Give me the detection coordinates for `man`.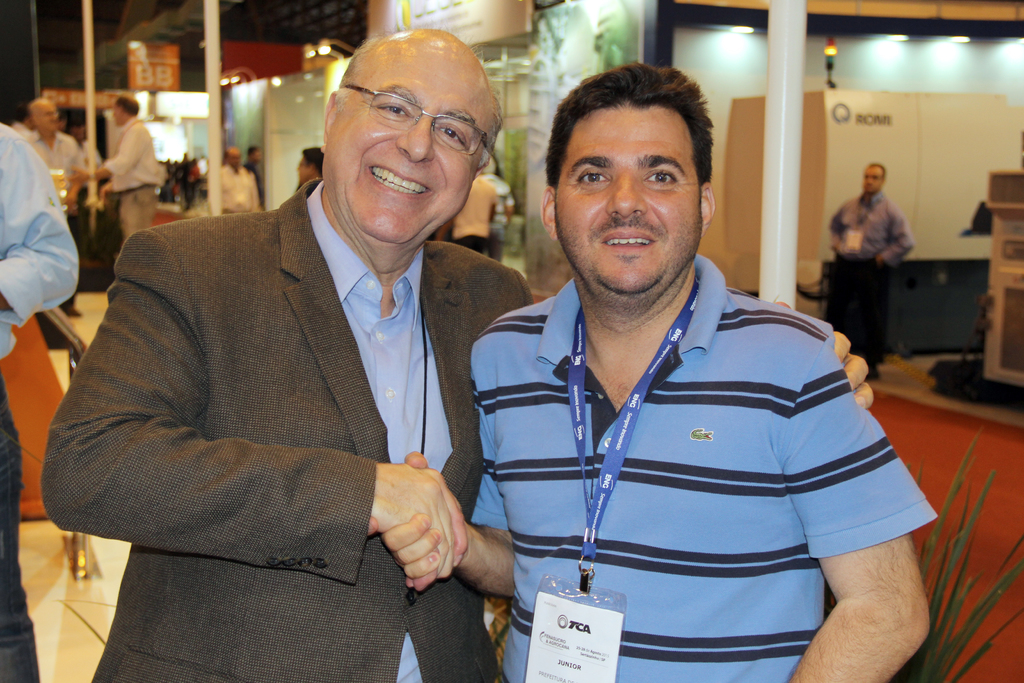
[368,66,976,682].
